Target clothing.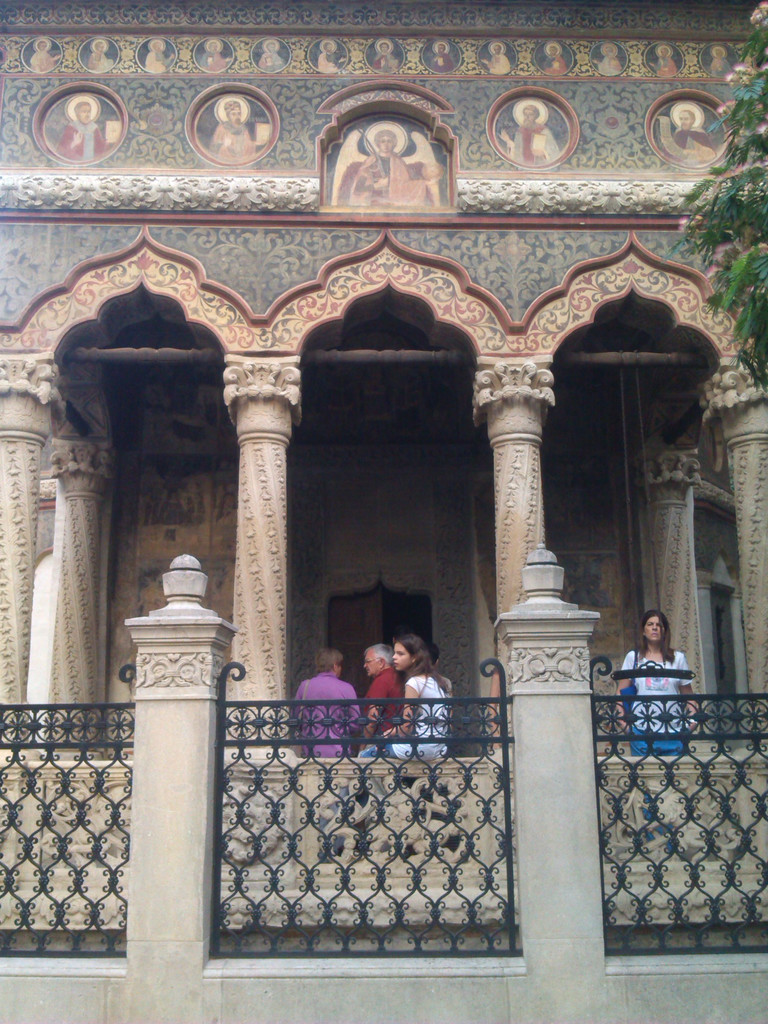
Target region: <region>615, 645, 690, 757</region>.
